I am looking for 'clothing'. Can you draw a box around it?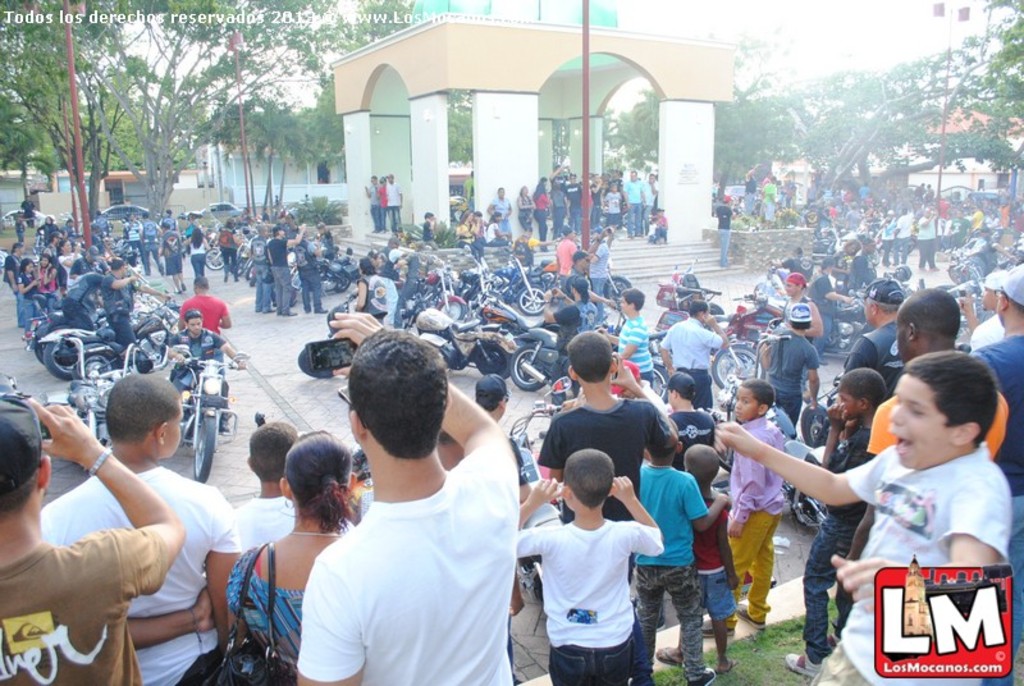
Sure, the bounding box is [0,535,157,685].
